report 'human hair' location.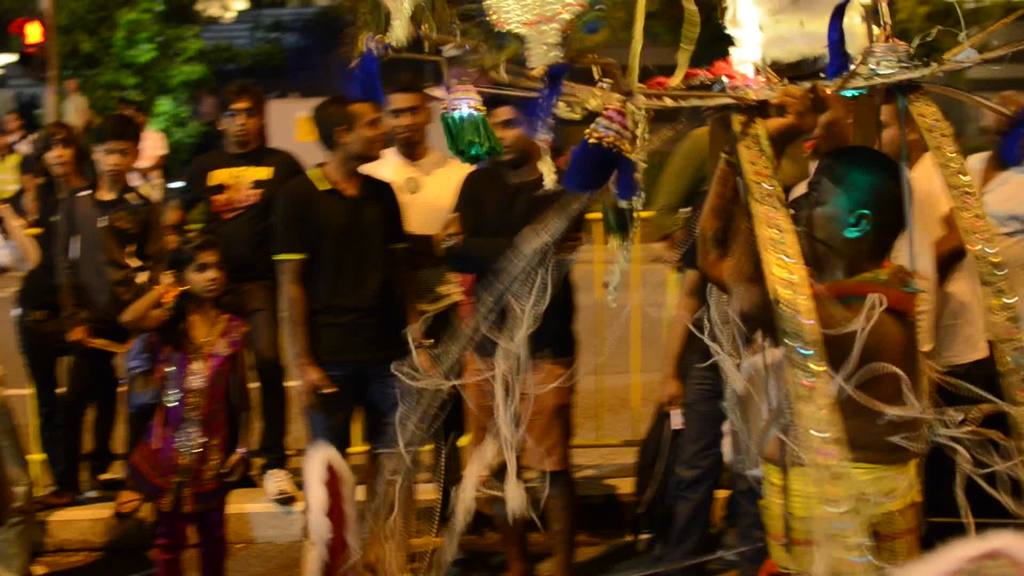
Report: (91,112,138,148).
